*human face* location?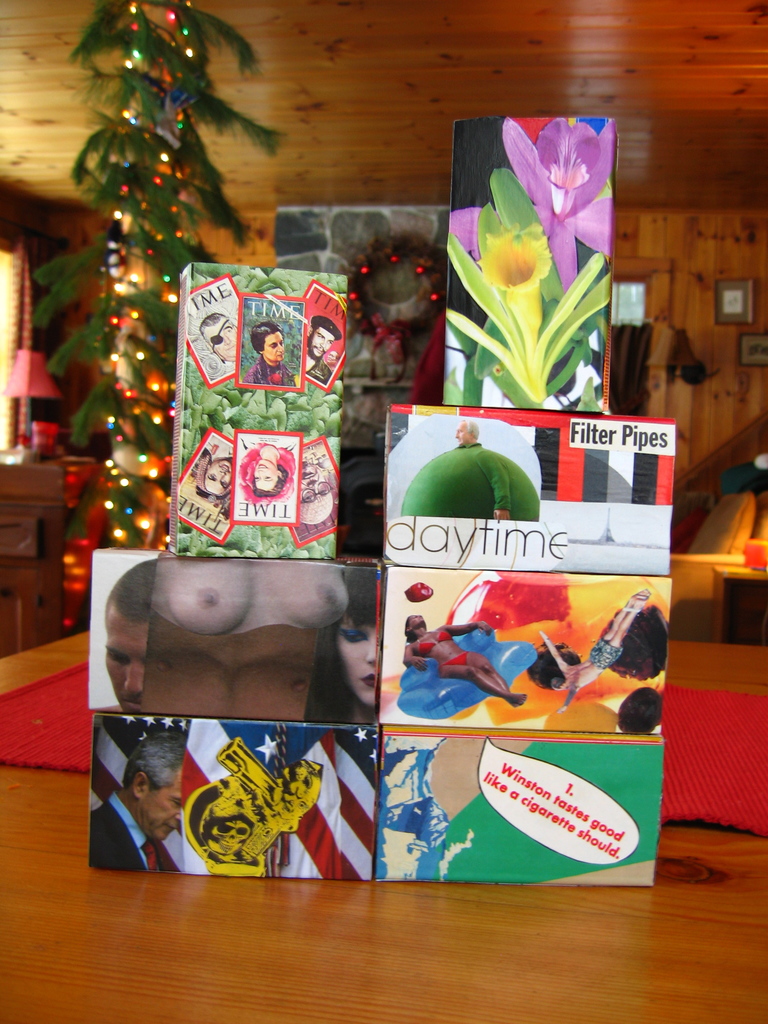
BBox(254, 457, 280, 490)
